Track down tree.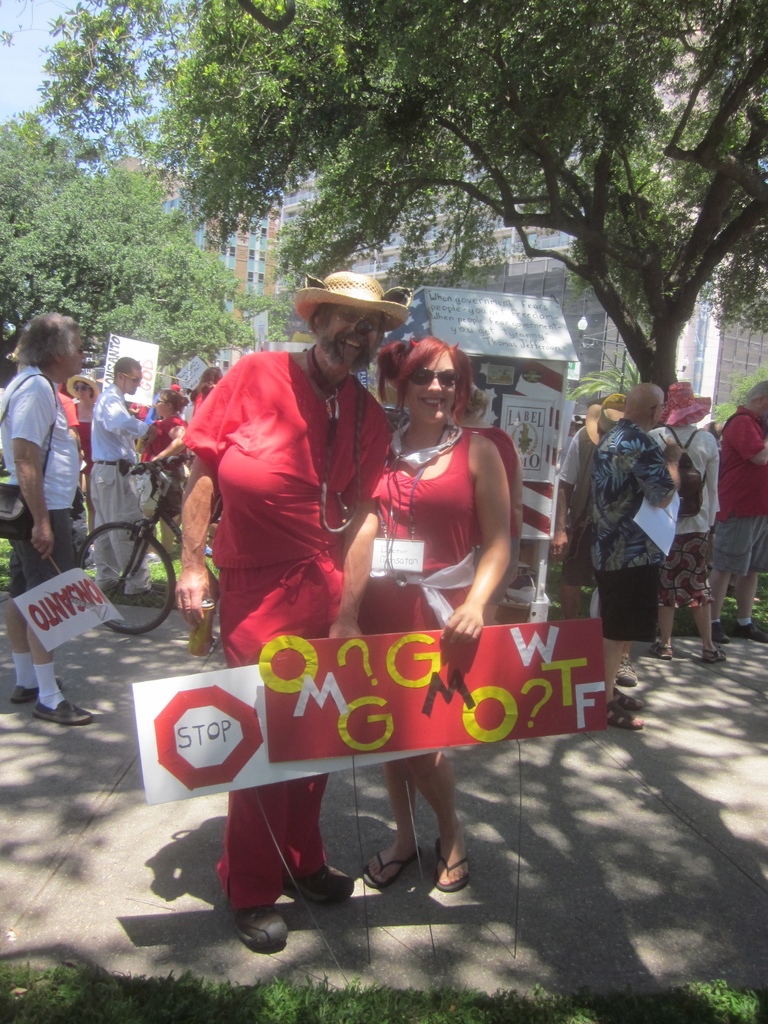
Tracked to select_region(31, 0, 767, 451).
